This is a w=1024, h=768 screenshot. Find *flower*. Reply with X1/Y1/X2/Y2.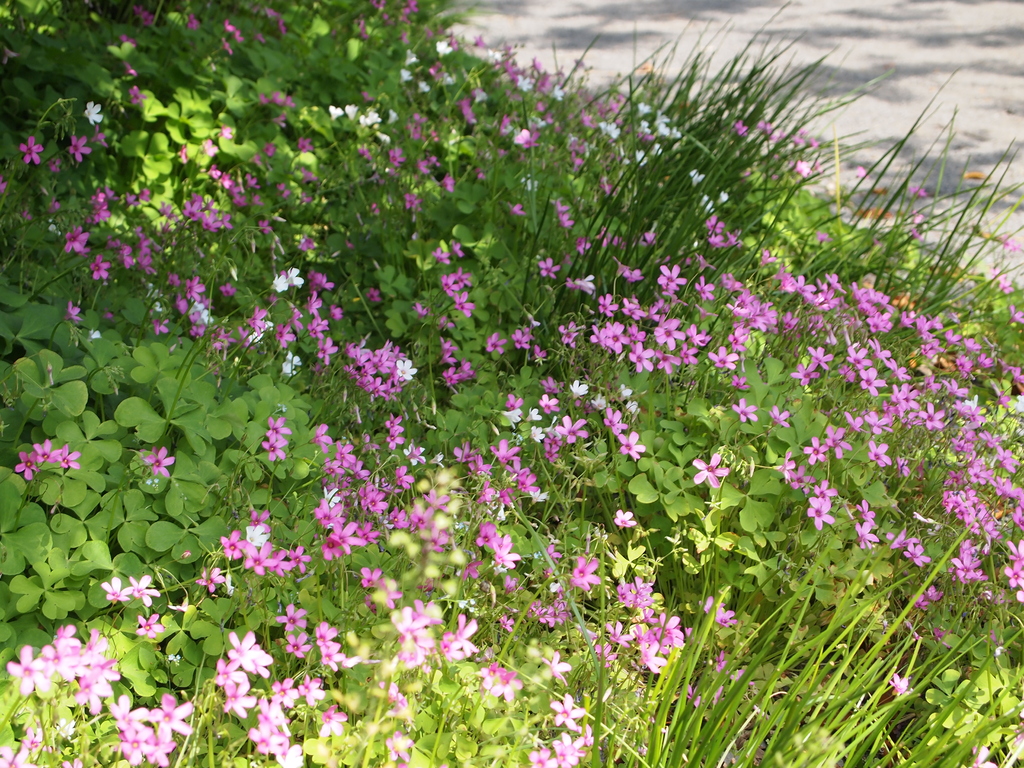
280/626/310/660.
